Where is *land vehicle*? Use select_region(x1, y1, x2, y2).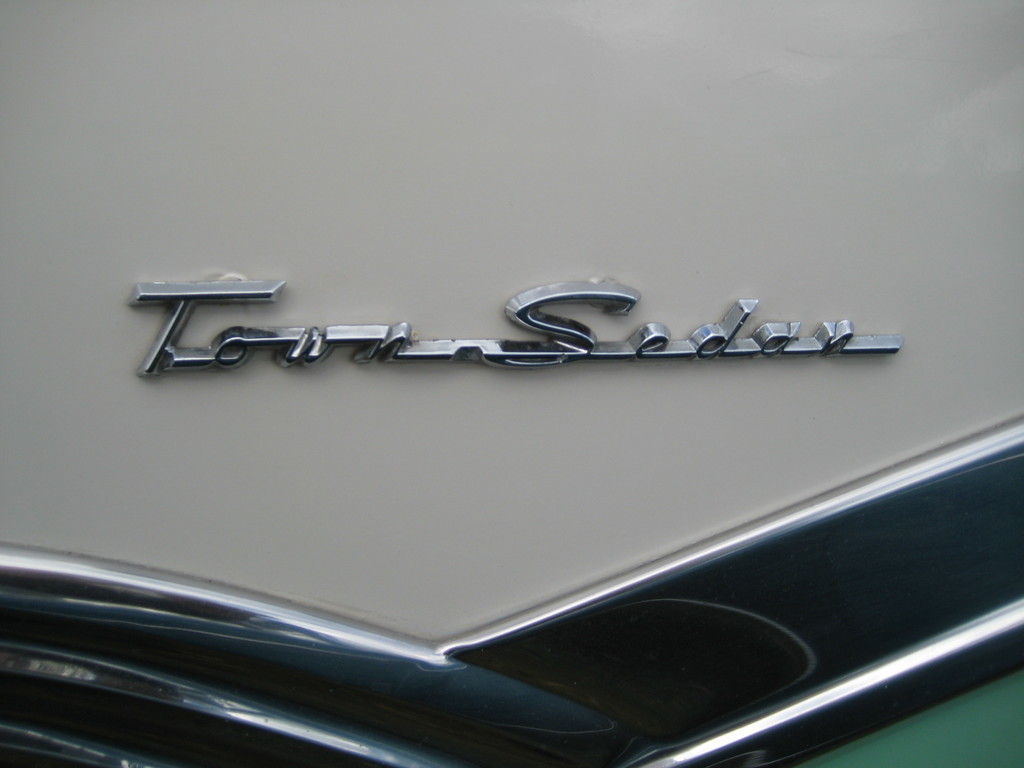
select_region(0, 0, 1023, 767).
